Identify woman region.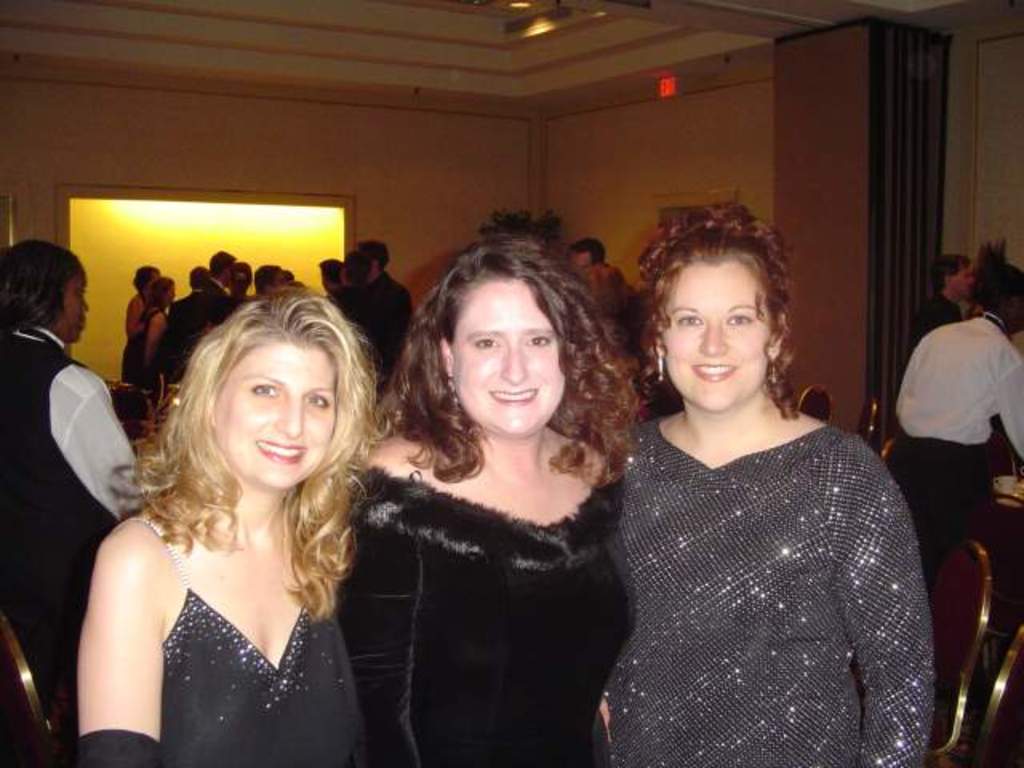
Region: rect(592, 210, 933, 763).
